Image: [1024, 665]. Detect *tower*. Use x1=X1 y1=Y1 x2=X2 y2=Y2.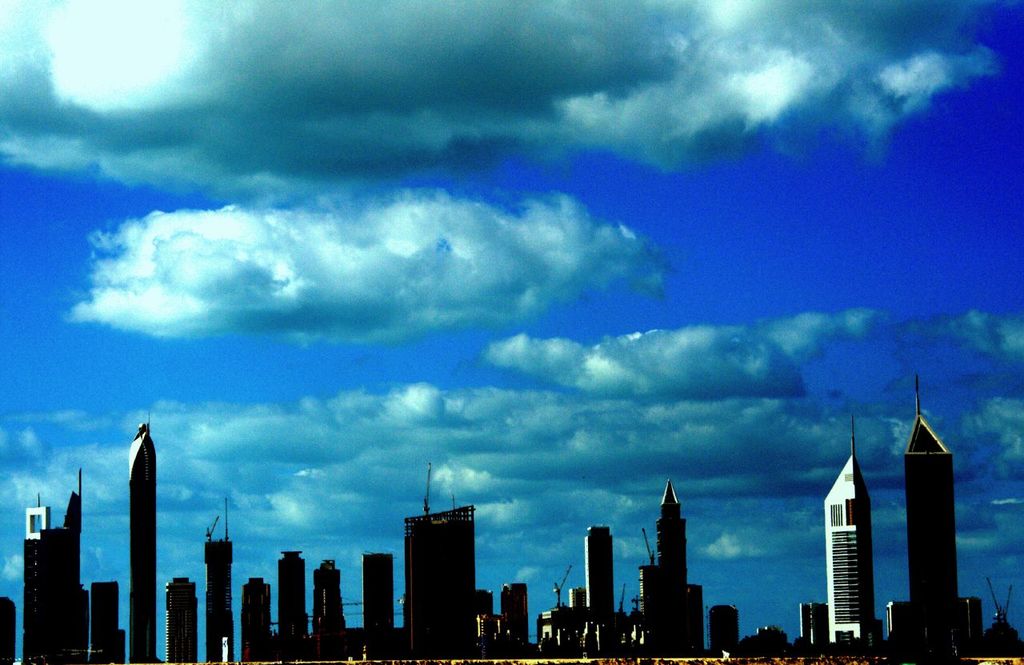
x1=714 y1=603 x2=738 y2=656.
